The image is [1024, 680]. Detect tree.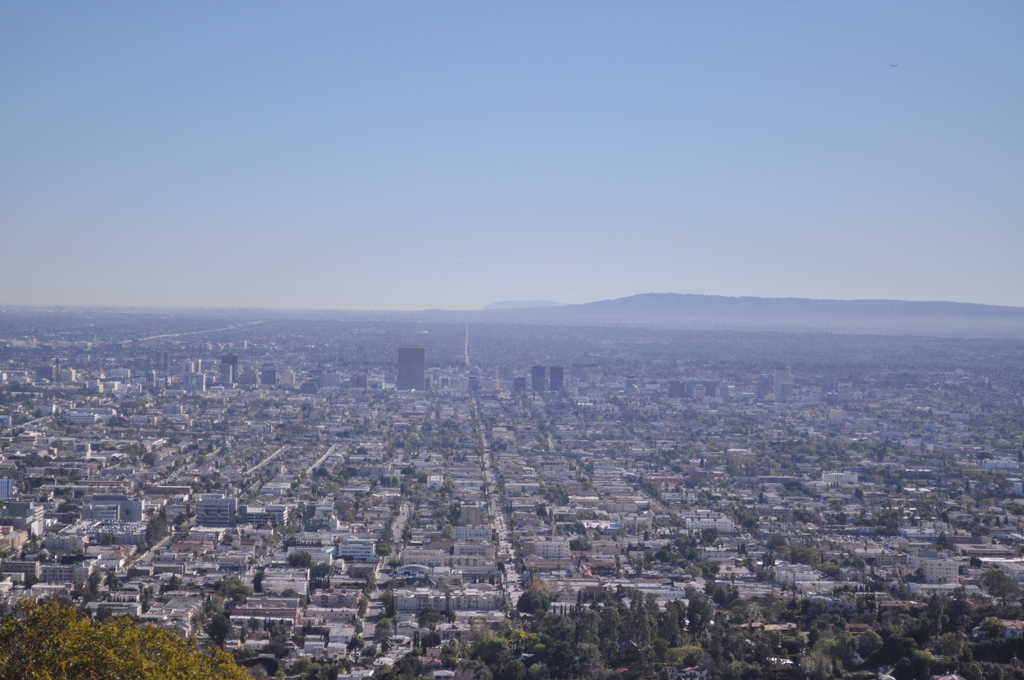
Detection: {"left": 351, "top": 618, "right": 368, "bottom": 636}.
